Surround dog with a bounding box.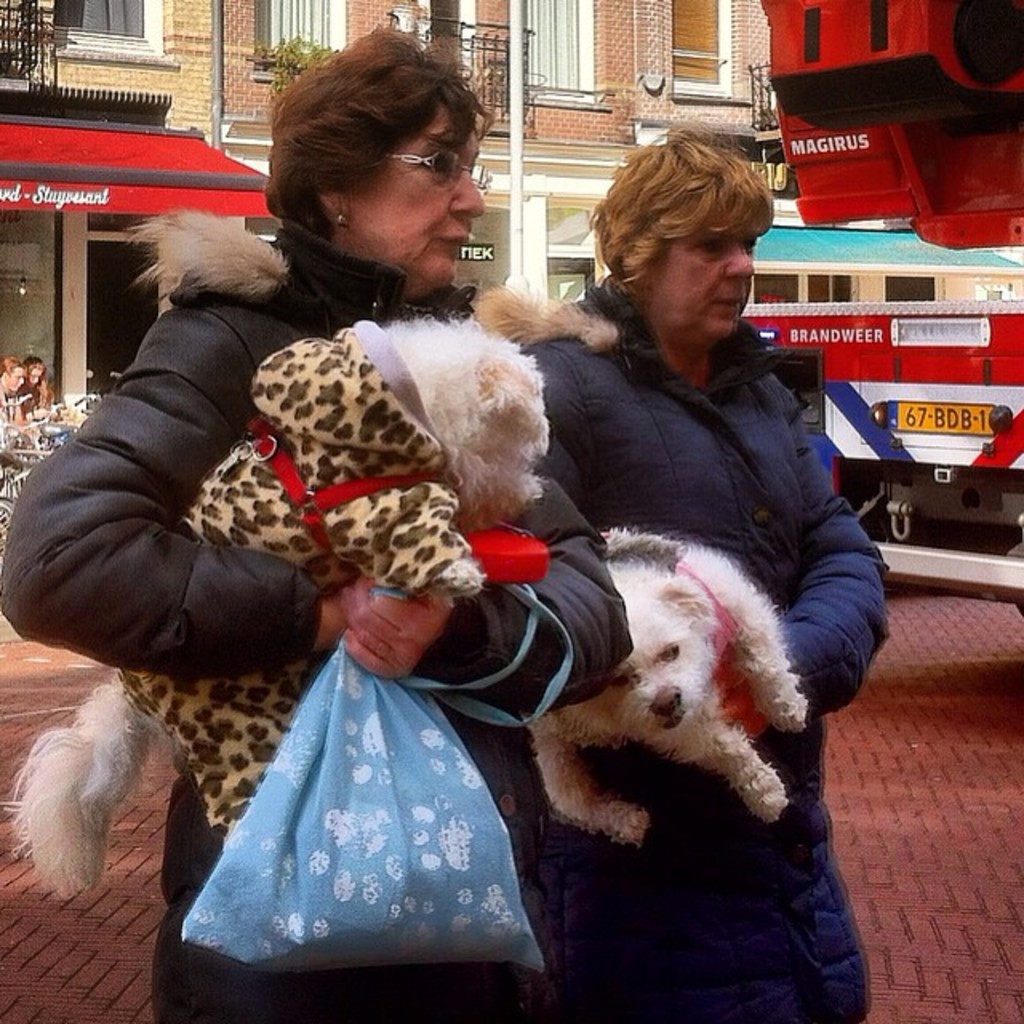
(x1=0, y1=309, x2=544, y2=901).
